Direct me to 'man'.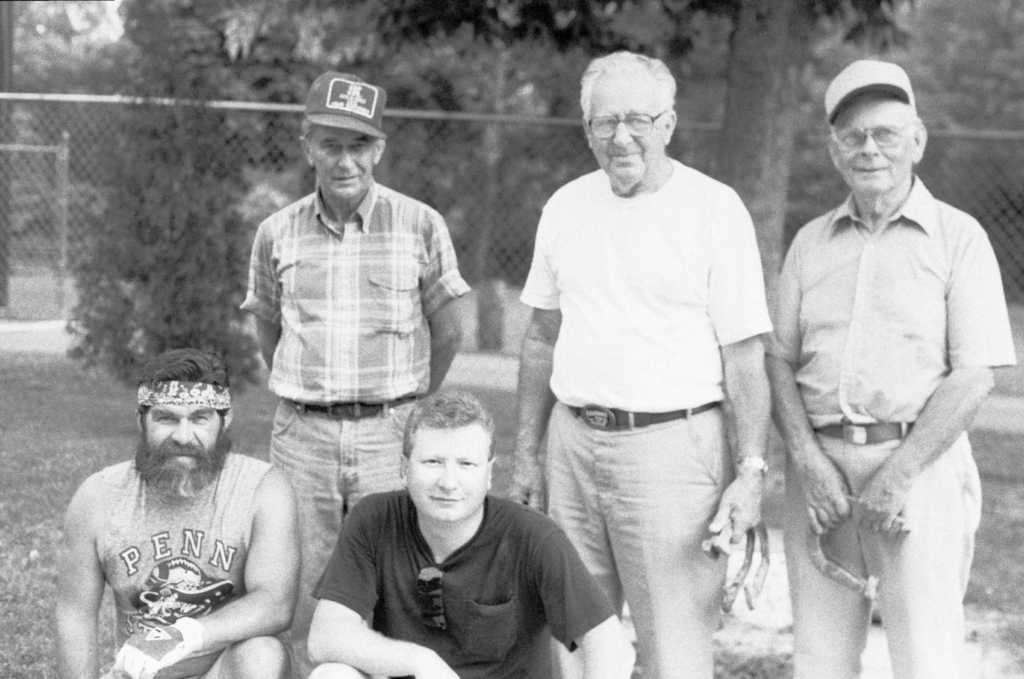
Direction: bbox=(48, 350, 304, 678).
